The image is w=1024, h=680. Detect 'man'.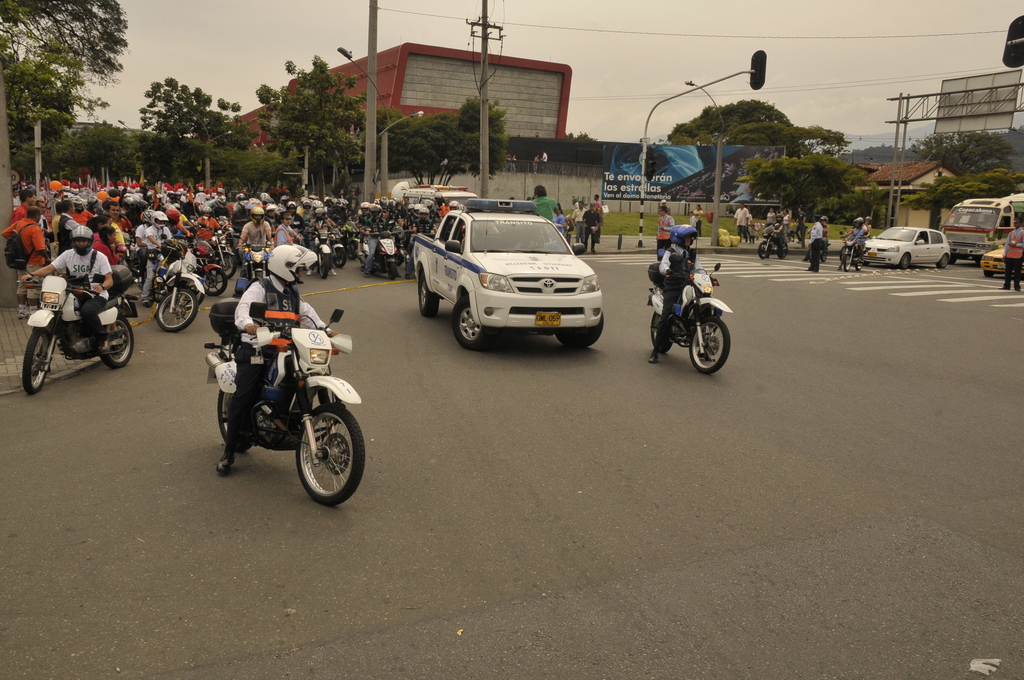
Detection: 570,200,589,240.
